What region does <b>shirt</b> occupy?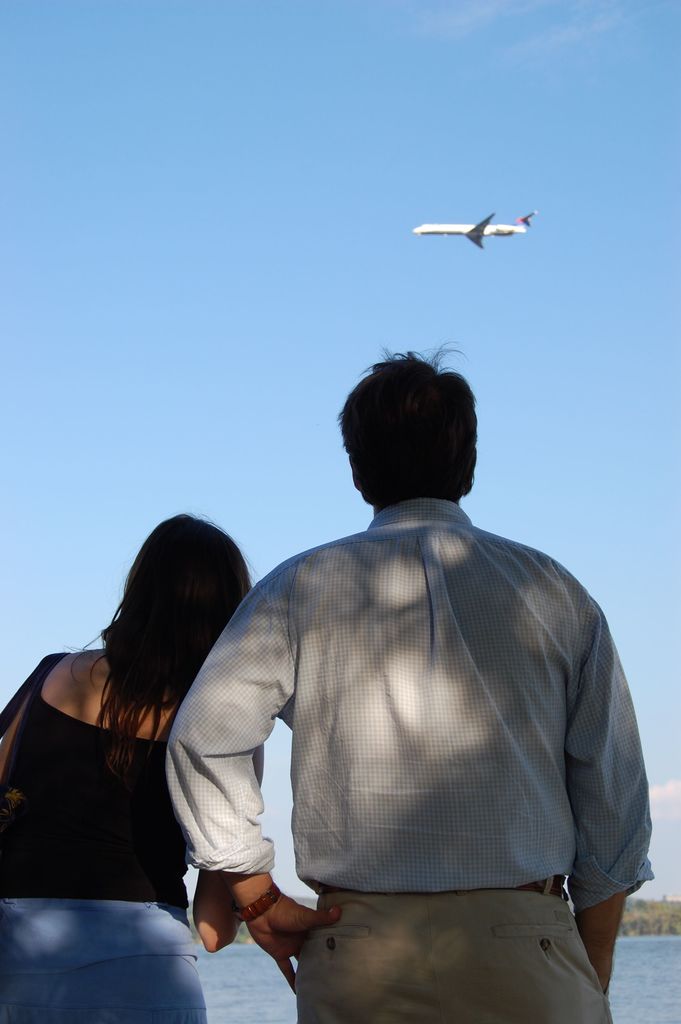
{"x1": 181, "y1": 490, "x2": 641, "y2": 950}.
